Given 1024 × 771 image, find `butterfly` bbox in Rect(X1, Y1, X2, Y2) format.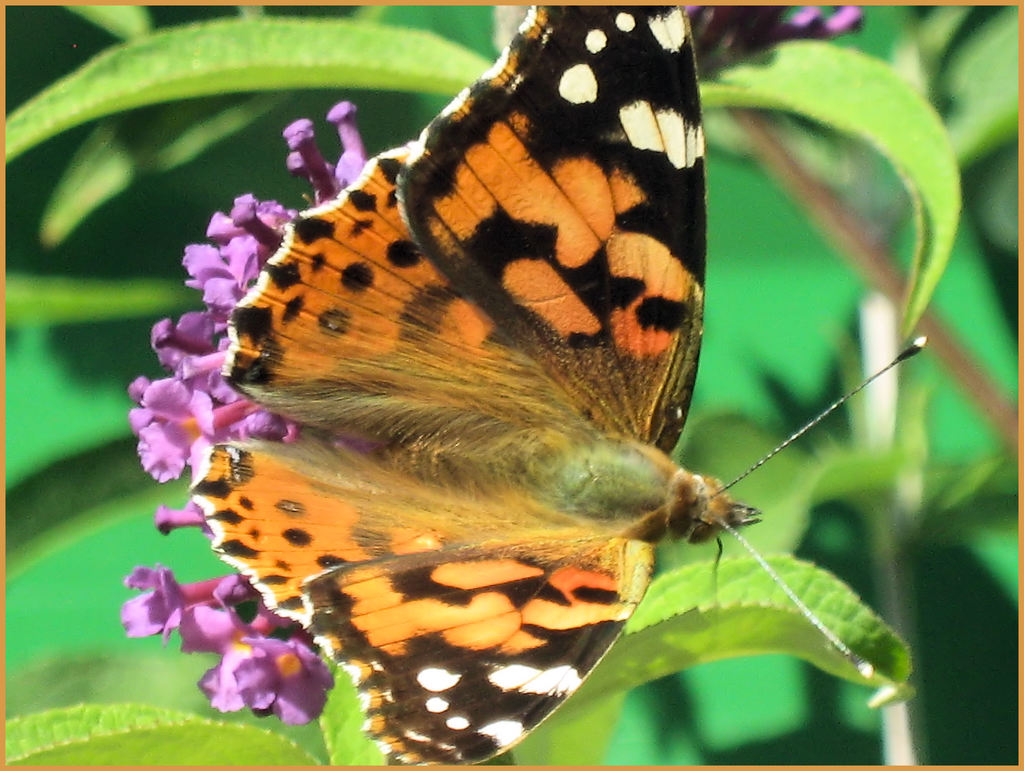
Rect(188, 0, 927, 770).
